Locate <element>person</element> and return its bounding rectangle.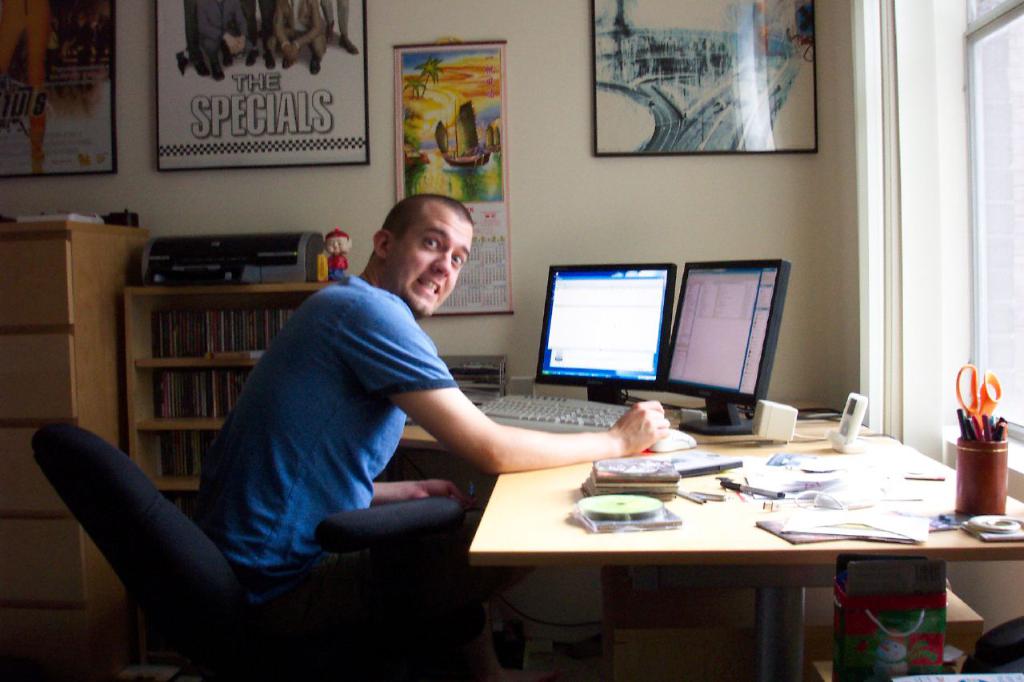
(222, 203, 729, 664).
